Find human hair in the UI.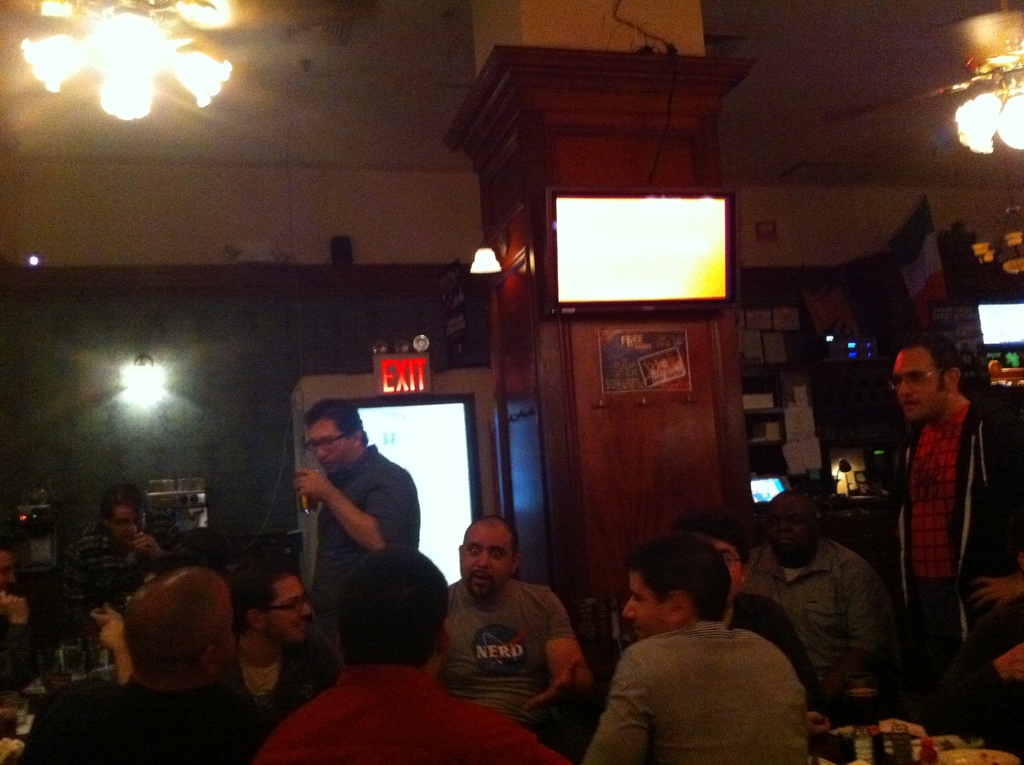
UI element at region(672, 511, 753, 567).
